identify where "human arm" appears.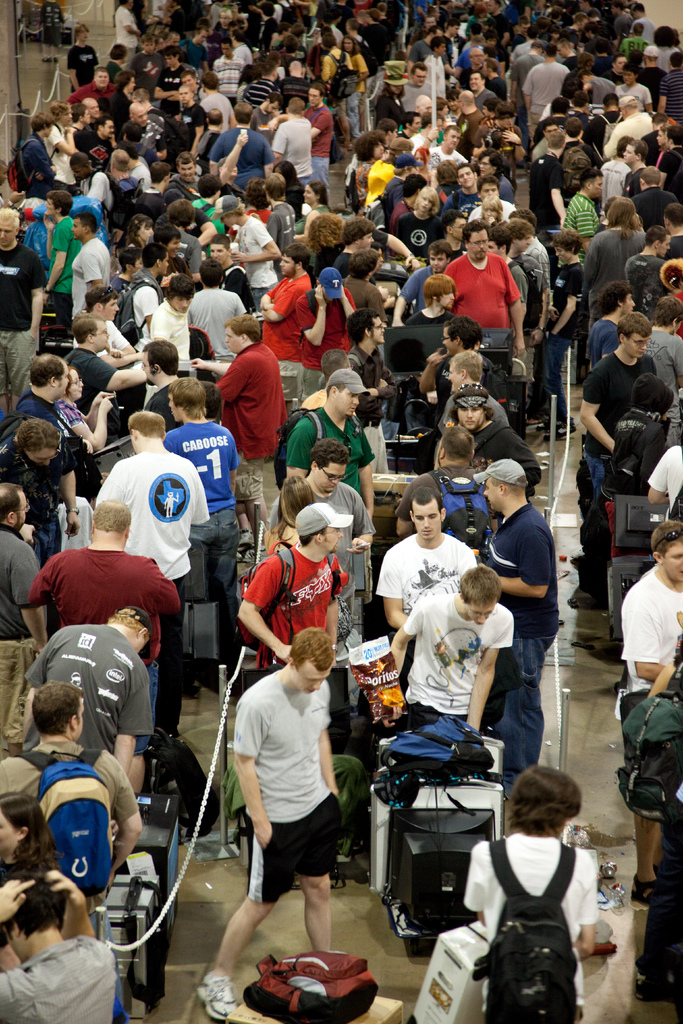
Appears at detection(390, 263, 429, 330).
